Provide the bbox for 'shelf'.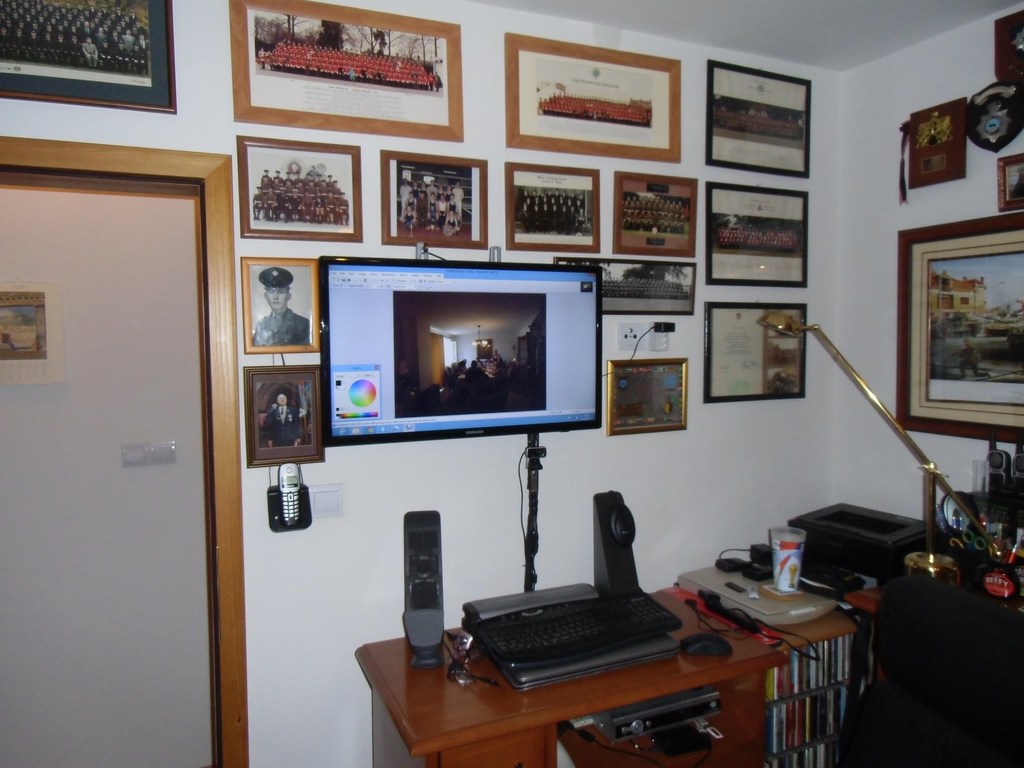
549 684 728 767.
